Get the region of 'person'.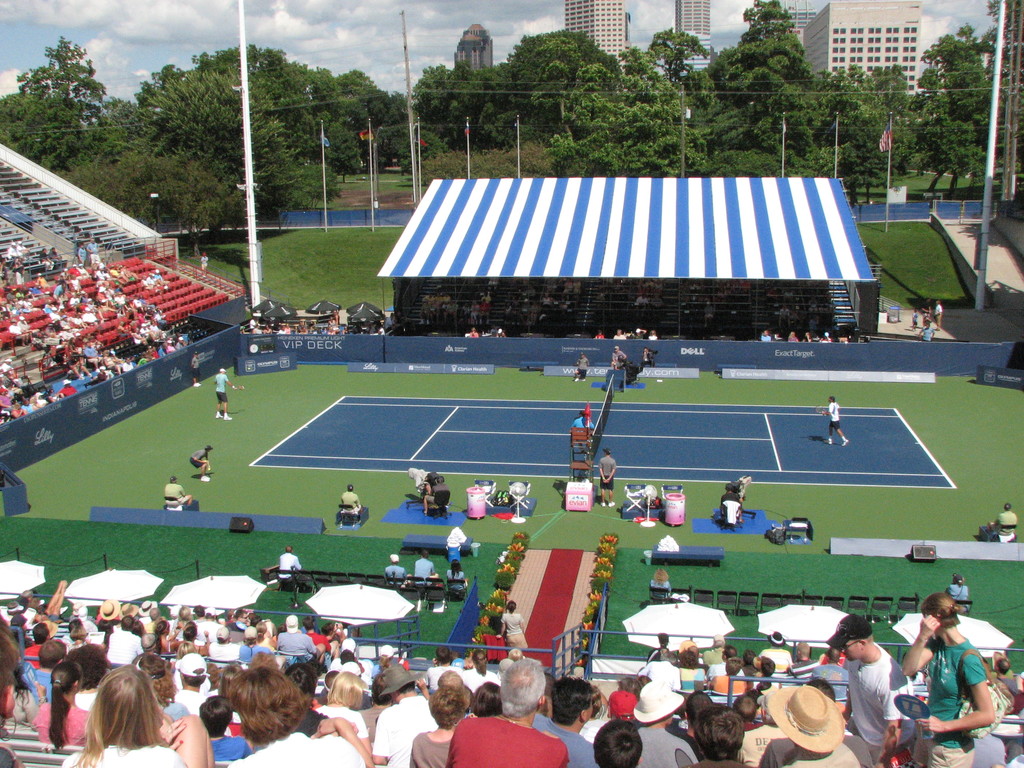
locate(1016, 669, 1023, 693).
